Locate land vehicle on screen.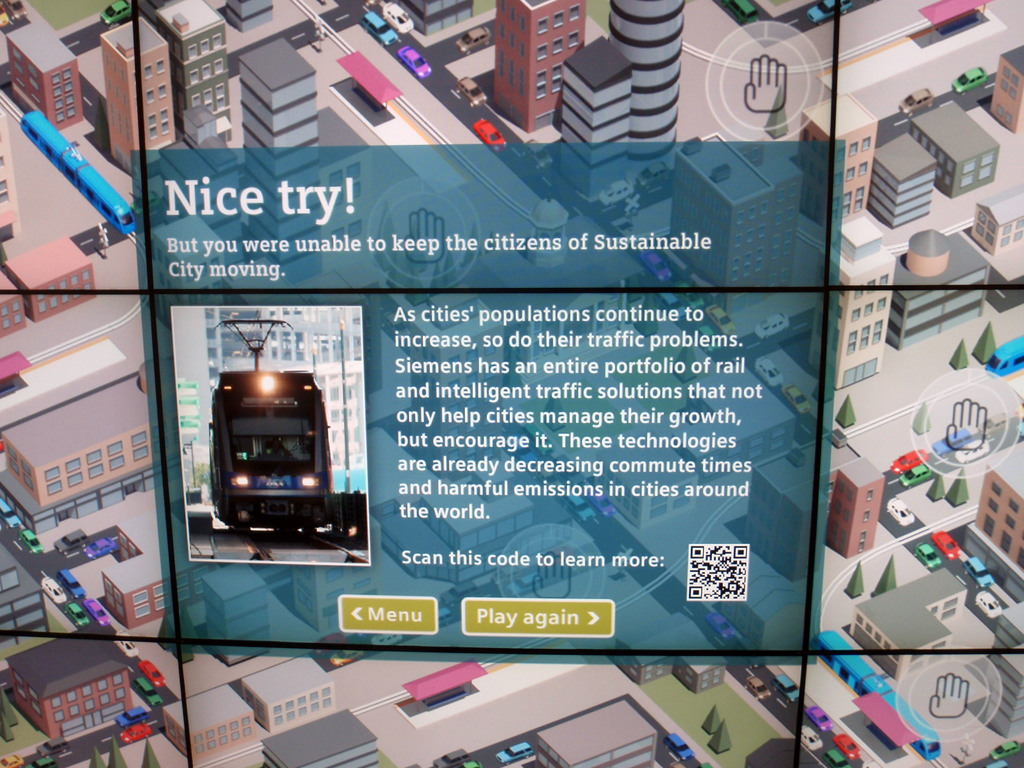
On screen at <box>934,529,959,555</box>.
